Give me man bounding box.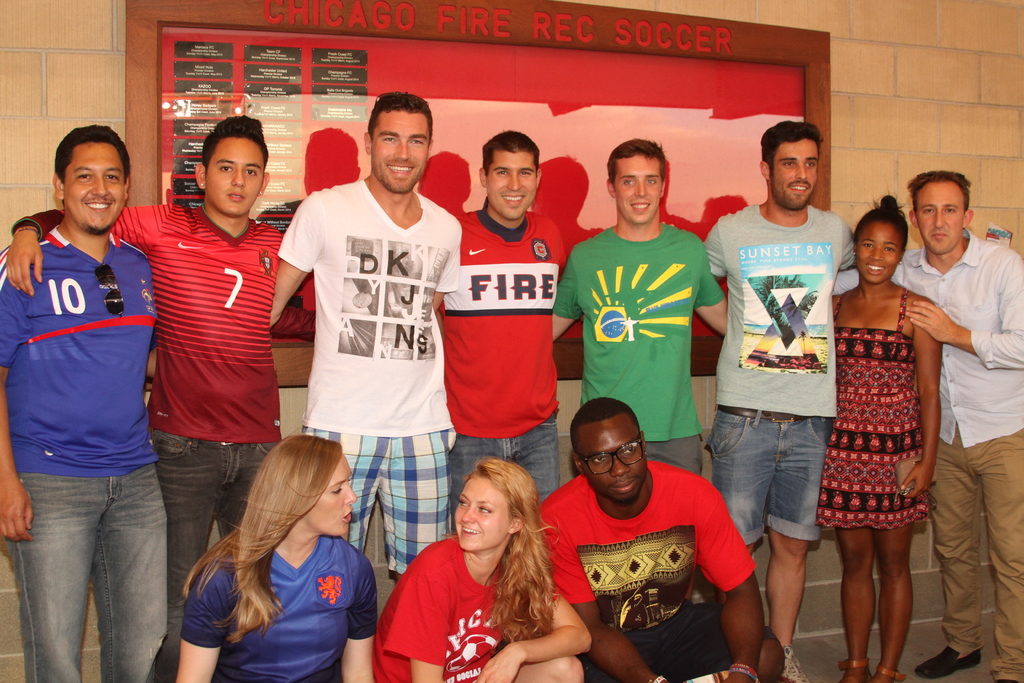
{"left": 1, "top": 118, "right": 324, "bottom": 682}.
